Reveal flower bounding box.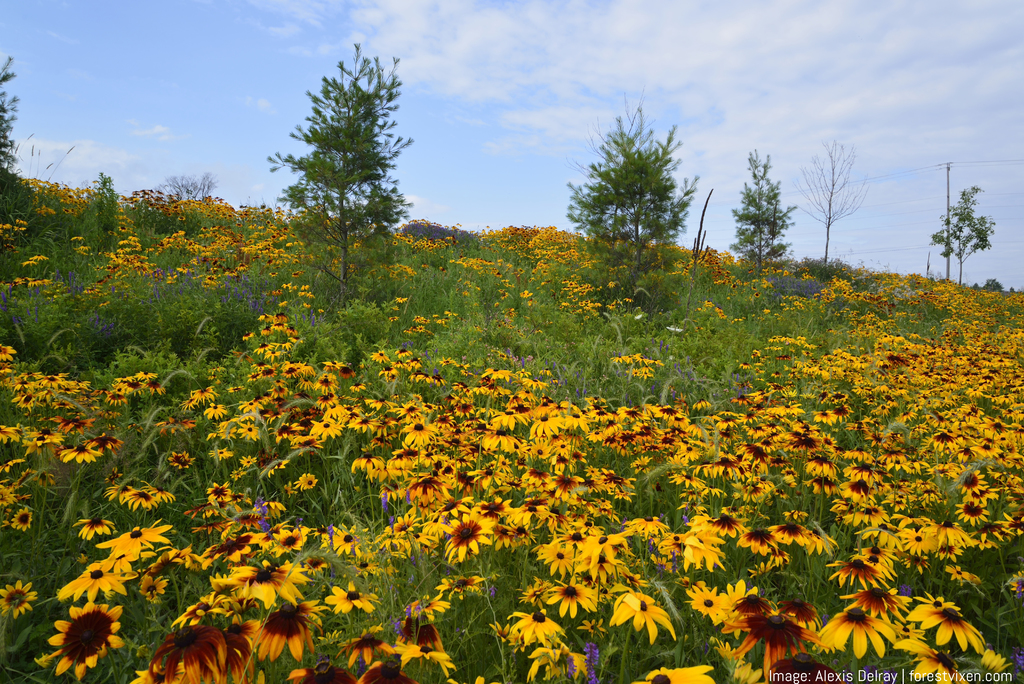
Revealed: bbox=(1007, 567, 1023, 600).
